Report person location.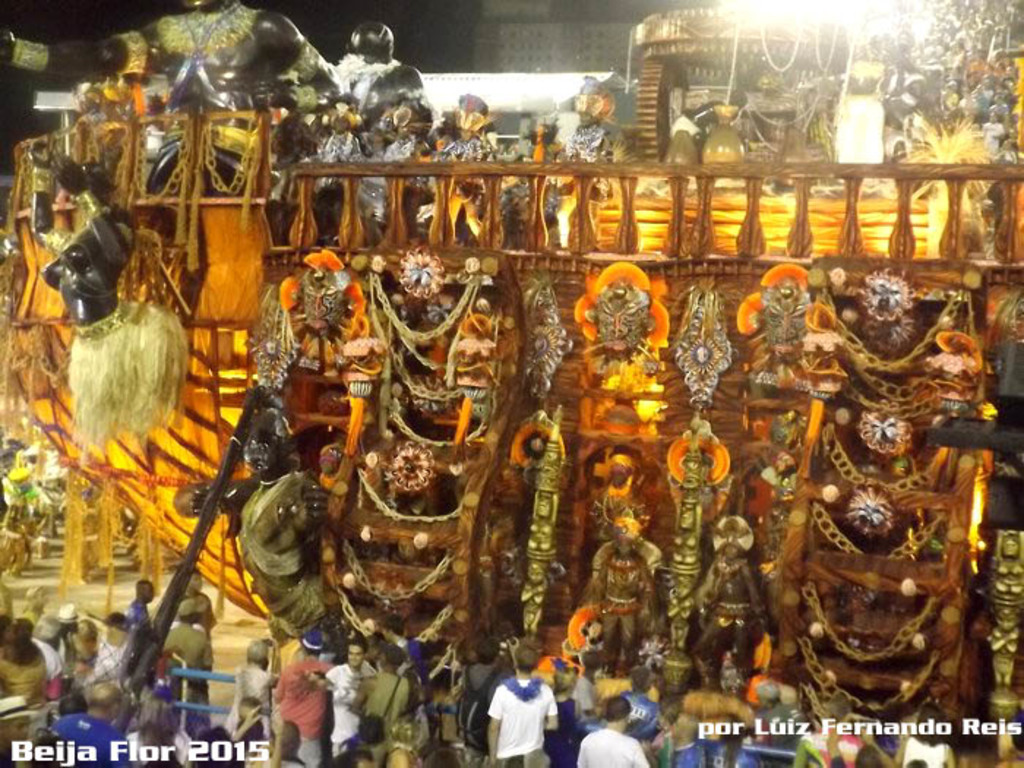
Report: 693/543/769/688.
